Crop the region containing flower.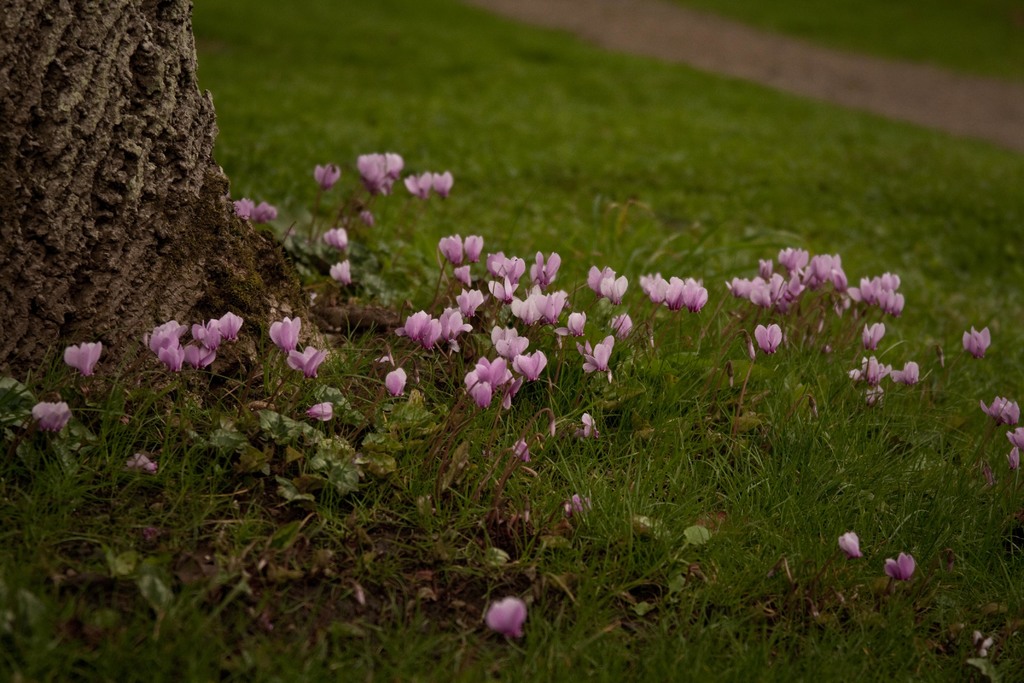
Crop region: box=[575, 335, 612, 381].
